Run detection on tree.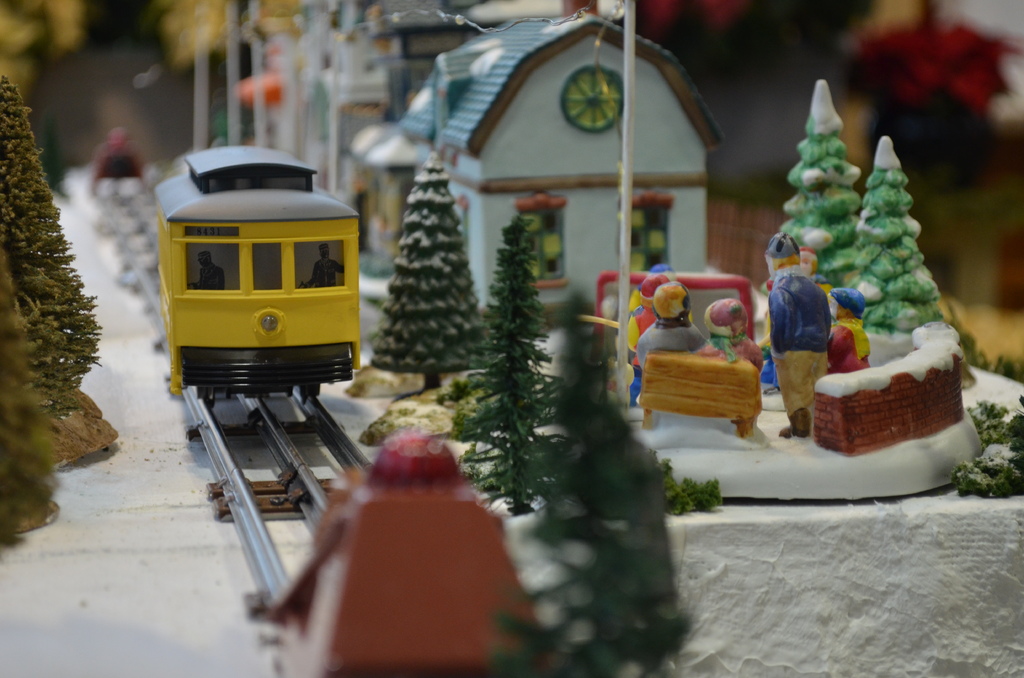
Result: (x1=489, y1=285, x2=692, y2=677).
